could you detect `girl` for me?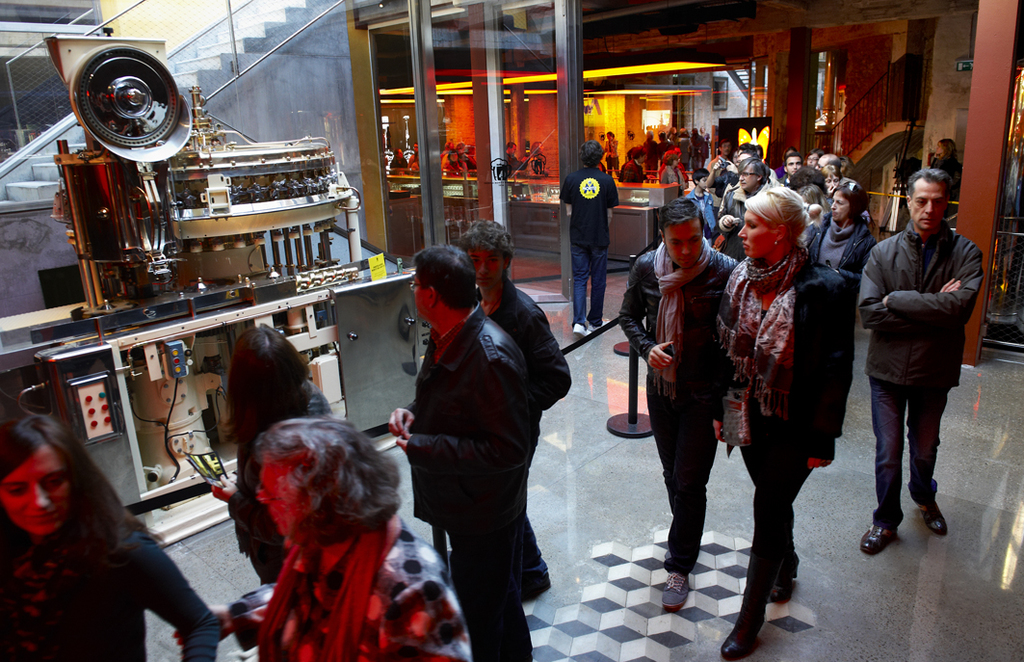
Detection result: pyautogui.locateOnScreen(802, 185, 873, 267).
